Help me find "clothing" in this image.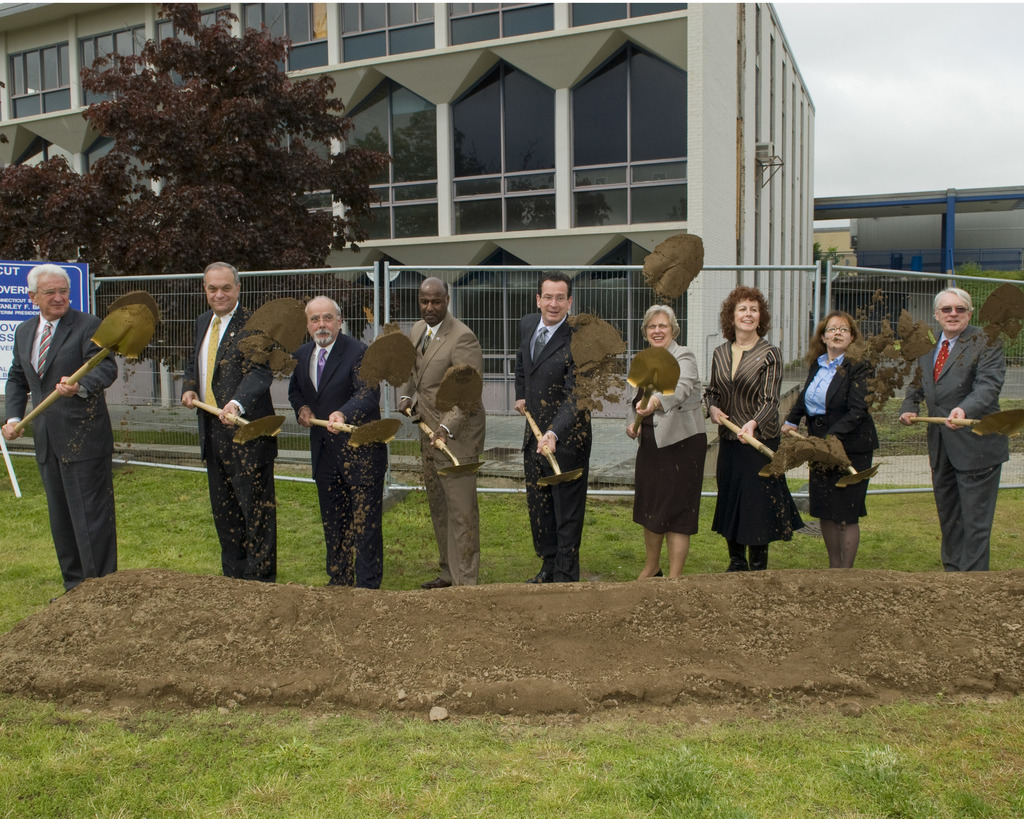
Found it: [left=408, top=310, right=485, bottom=585].
